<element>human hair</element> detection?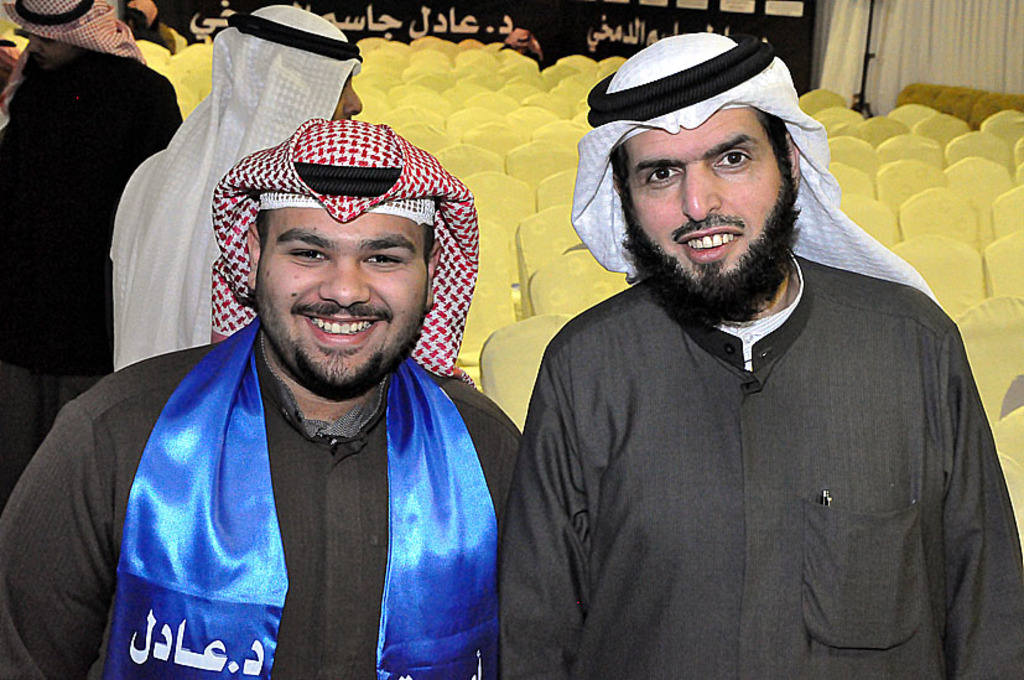
bbox=(619, 94, 797, 230)
